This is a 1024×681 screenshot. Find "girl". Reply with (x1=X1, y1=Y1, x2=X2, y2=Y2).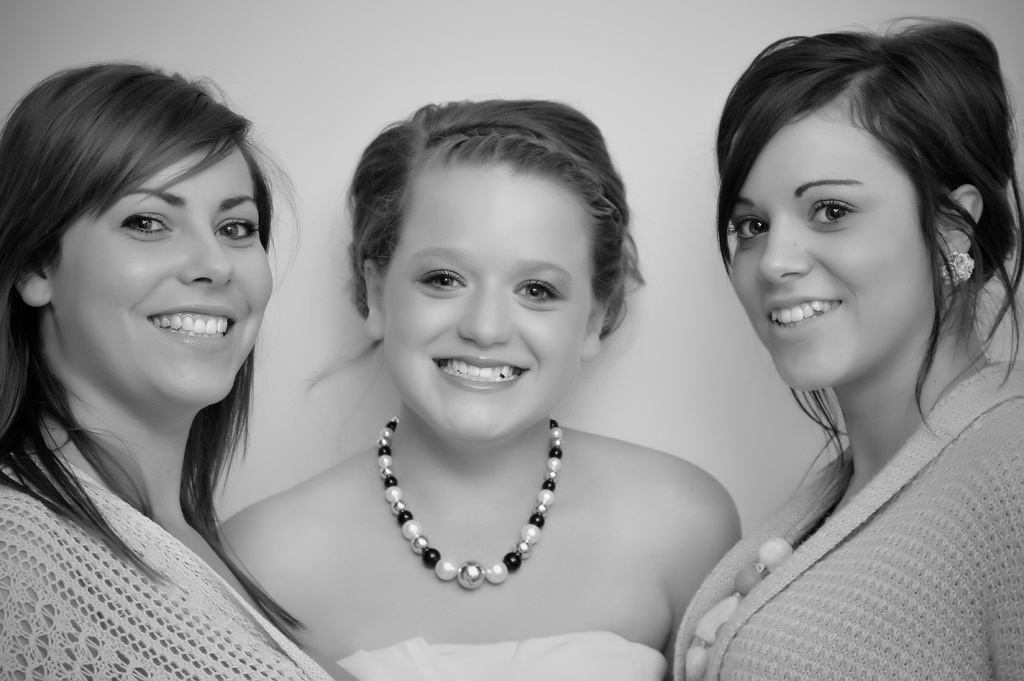
(x1=674, y1=15, x2=1023, y2=680).
